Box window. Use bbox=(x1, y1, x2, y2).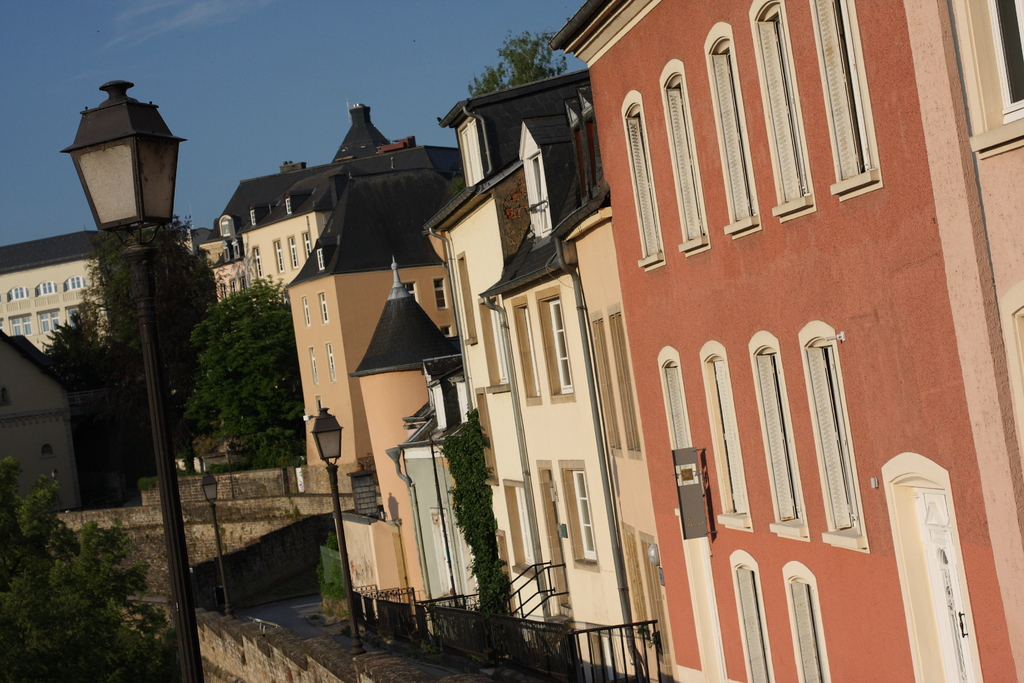
bbox=(730, 570, 767, 682).
